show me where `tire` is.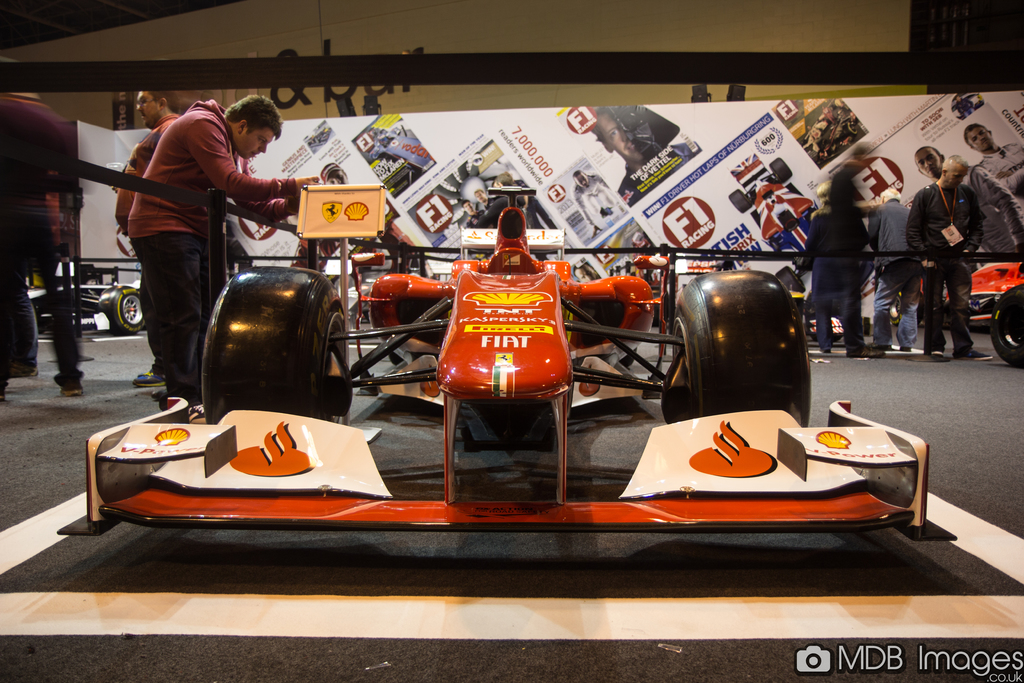
`tire` is at box(192, 274, 333, 434).
